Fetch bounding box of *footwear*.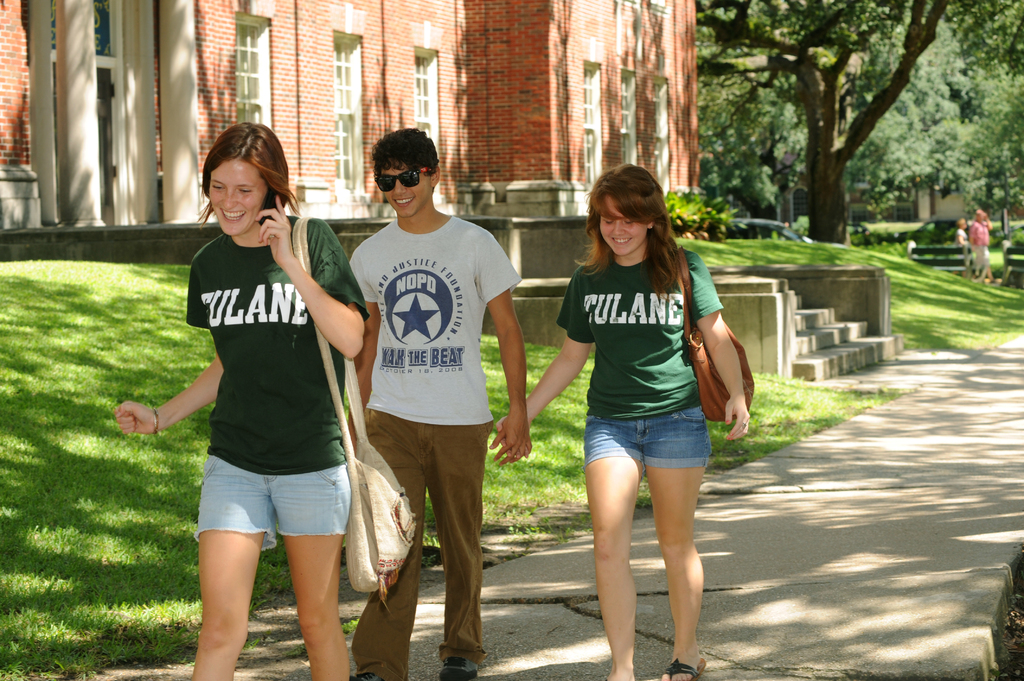
Bbox: Rect(348, 671, 378, 680).
